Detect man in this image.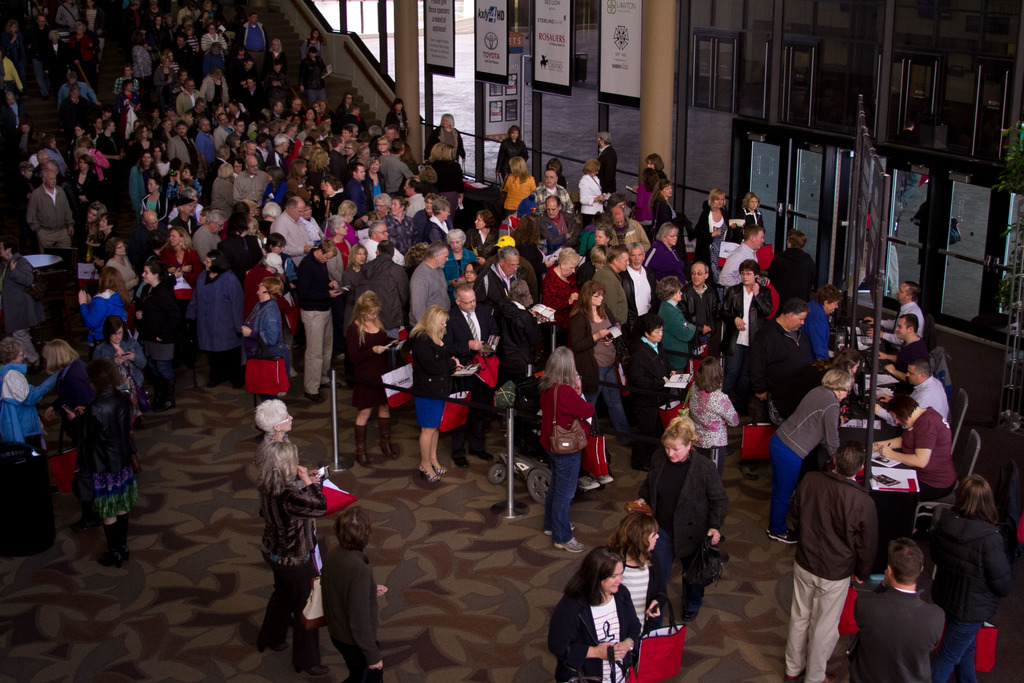
Detection: crop(681, 259, 717, 344).
